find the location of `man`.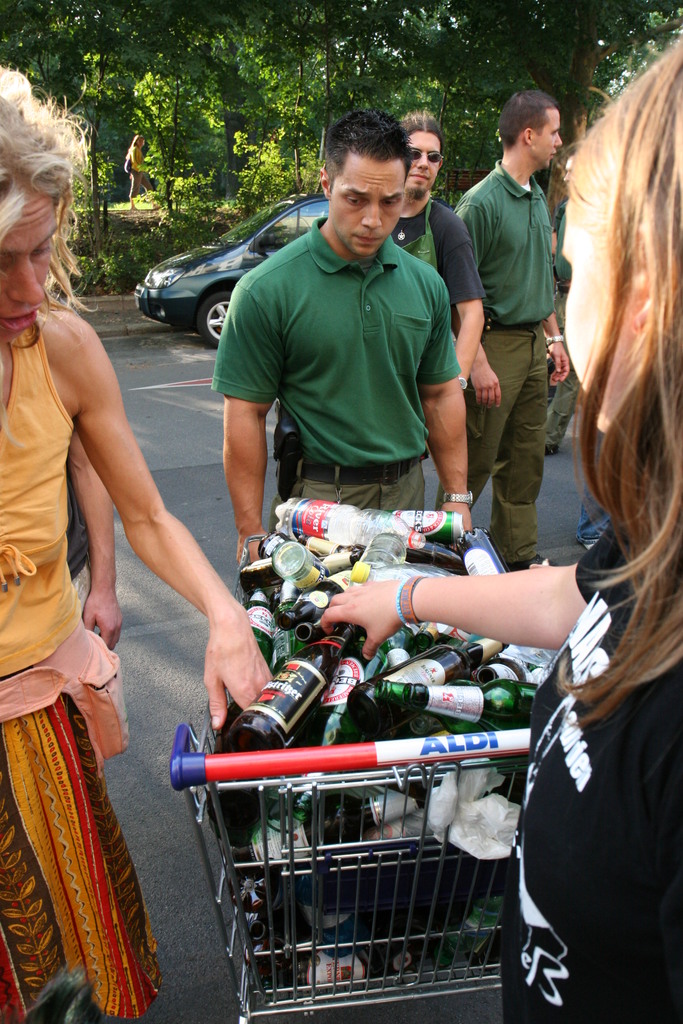
Location: region(313, 116, 490, 536).
